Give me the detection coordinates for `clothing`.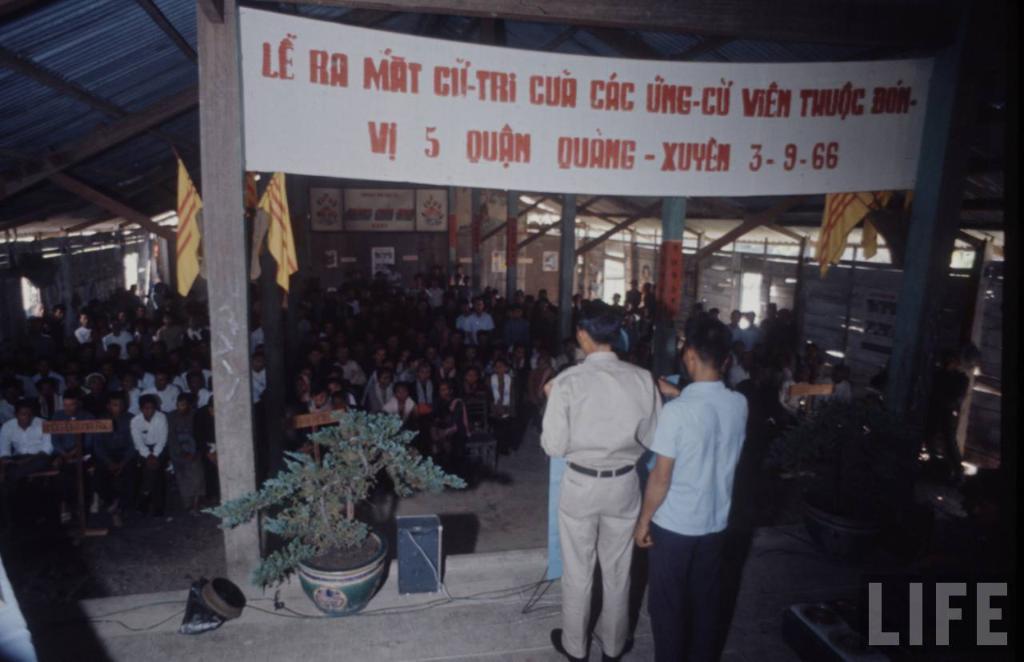
detection(538, 327, 662, 643).
